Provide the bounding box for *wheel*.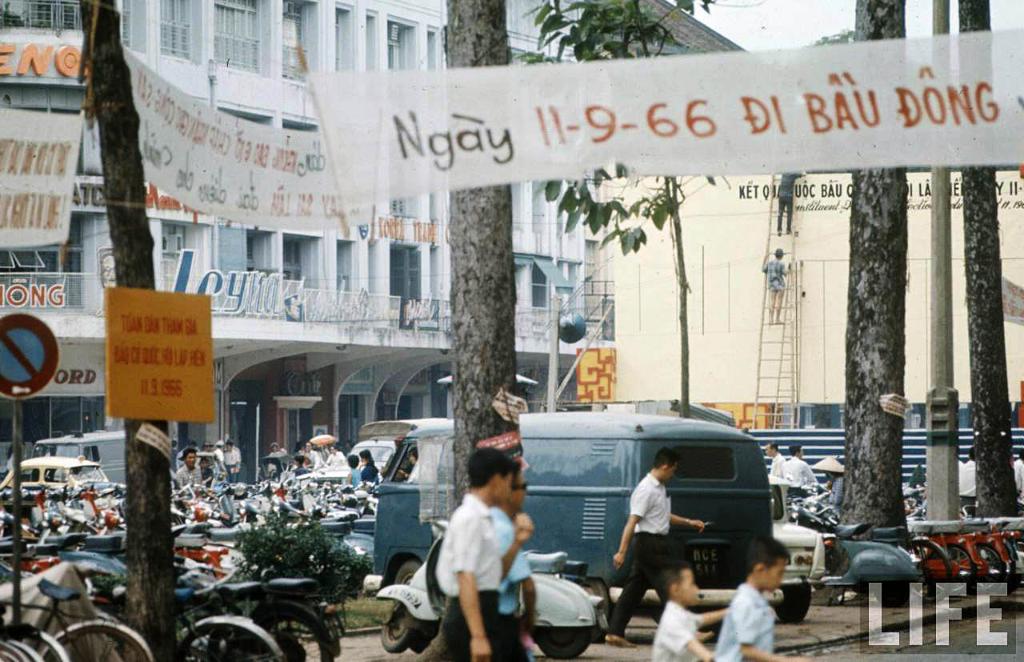
947, 543, 972, 597.
